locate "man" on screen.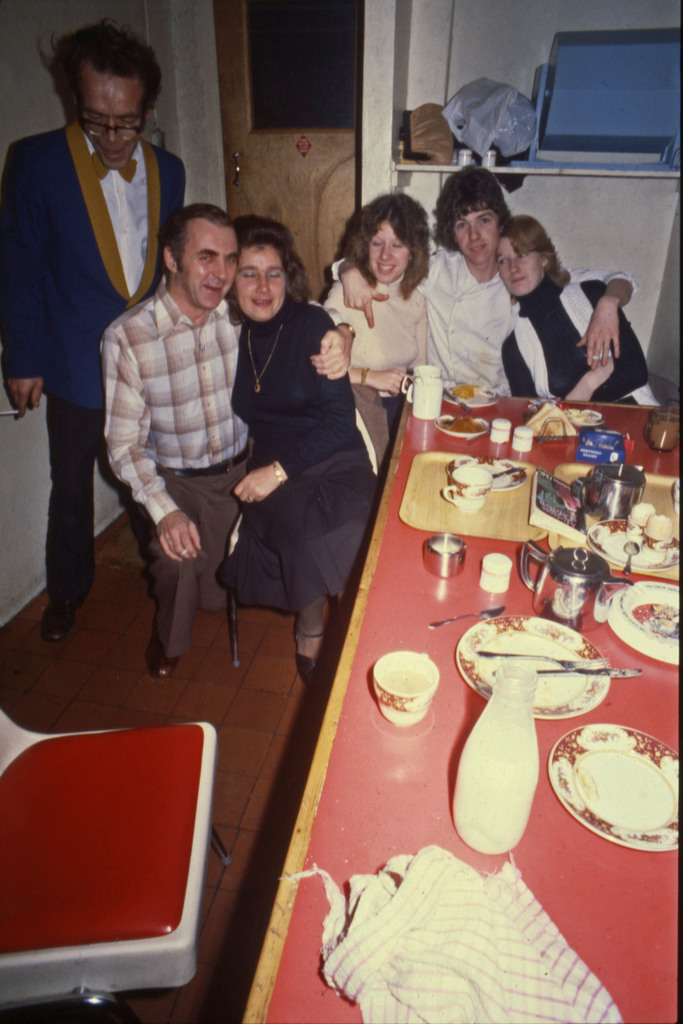
On screen at 319/163/641/406.
